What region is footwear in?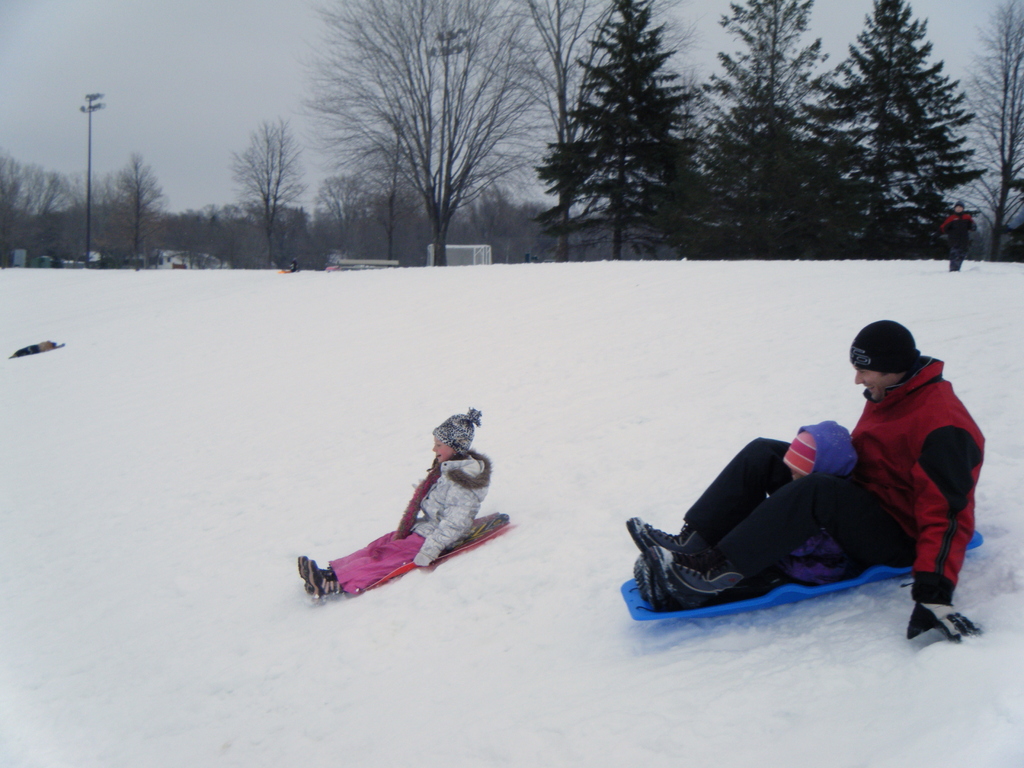
<box>648,525,762,621</box>.
